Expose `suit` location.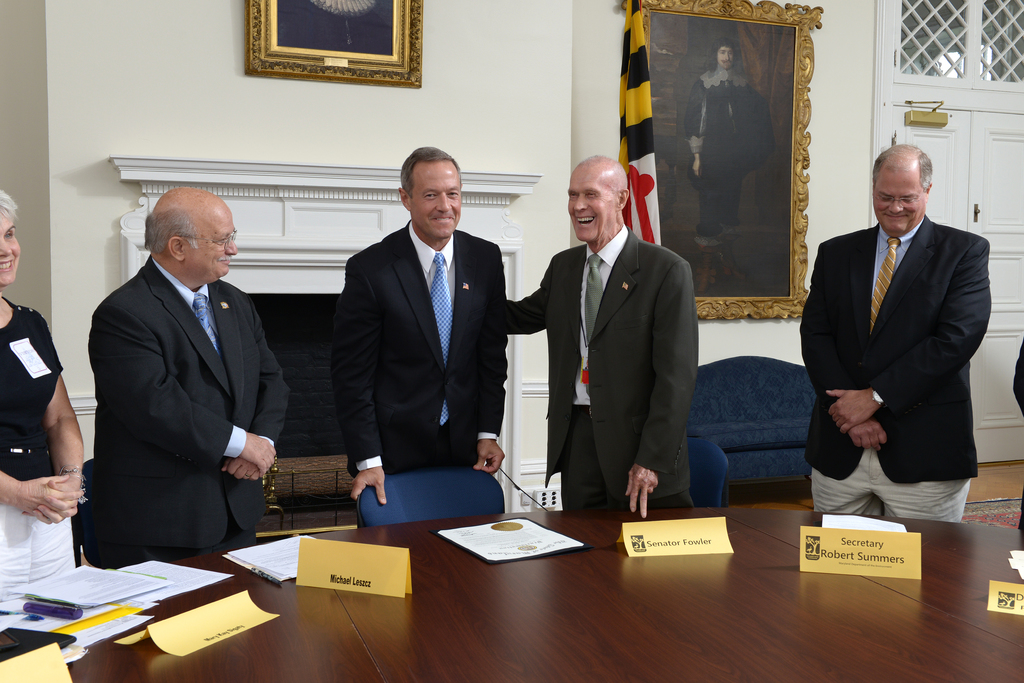
Exposed at crop(85, 254, 291, 571).
